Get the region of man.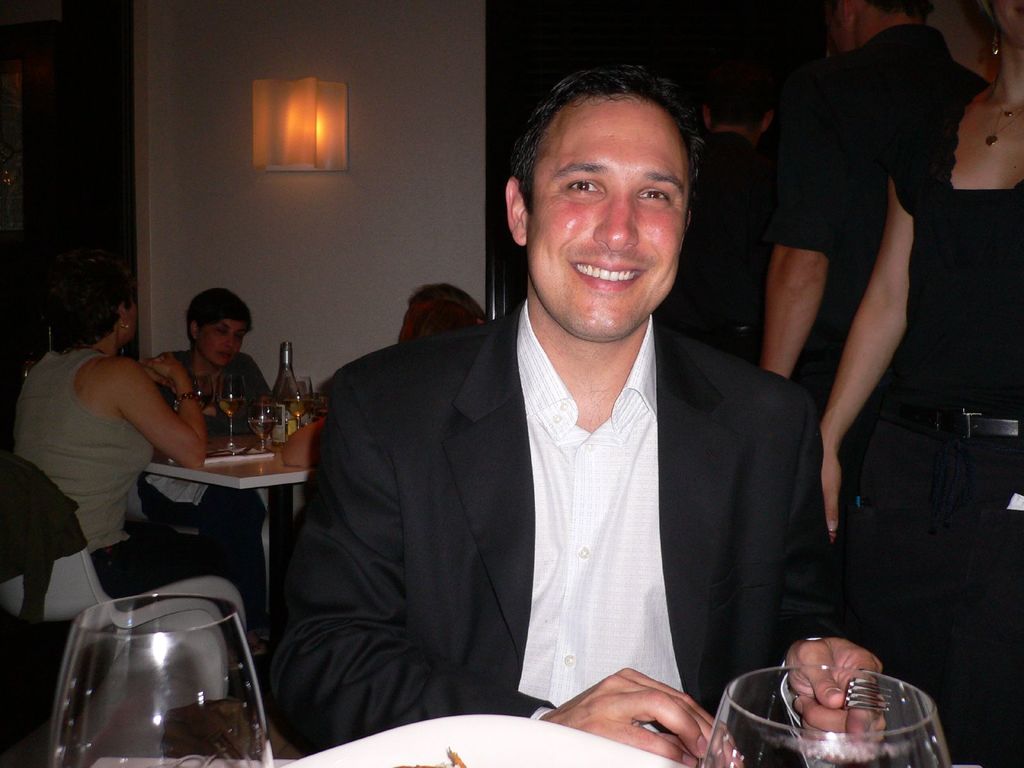
box(386, 283, 483, 346).
